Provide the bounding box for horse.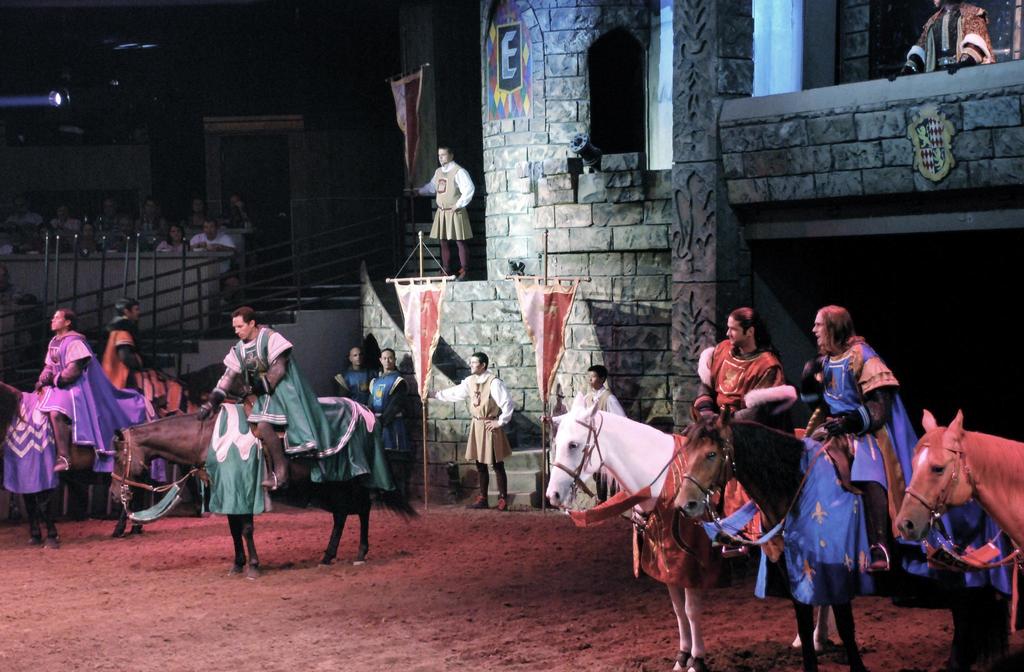
detection(896, 408, 1023, 565).
